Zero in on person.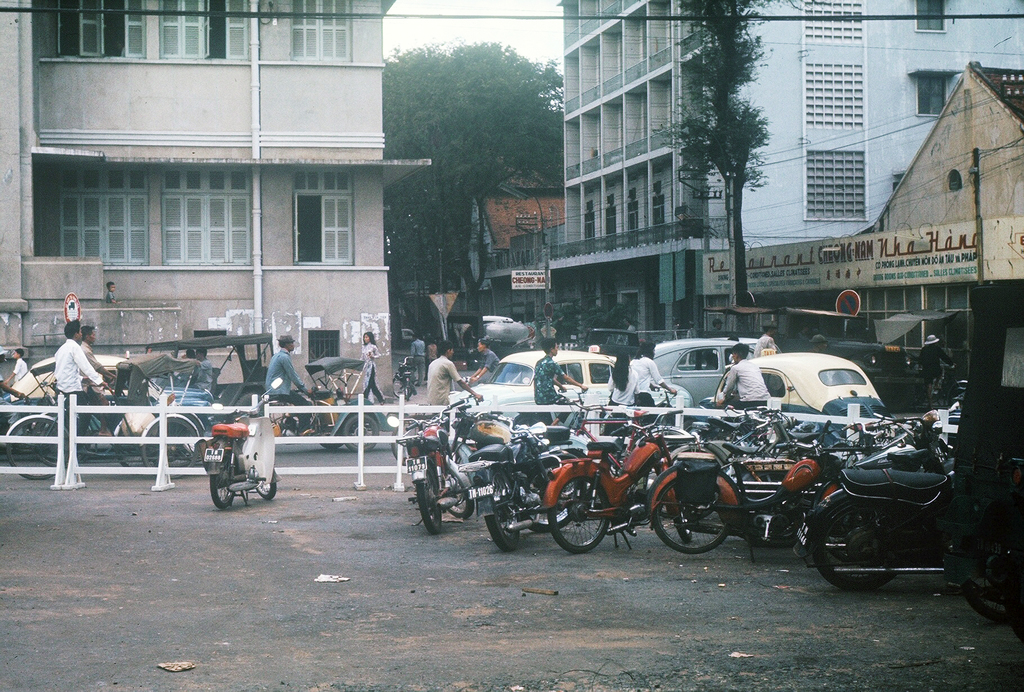
Zeroed in: detection(78, 321, 112, 405).
